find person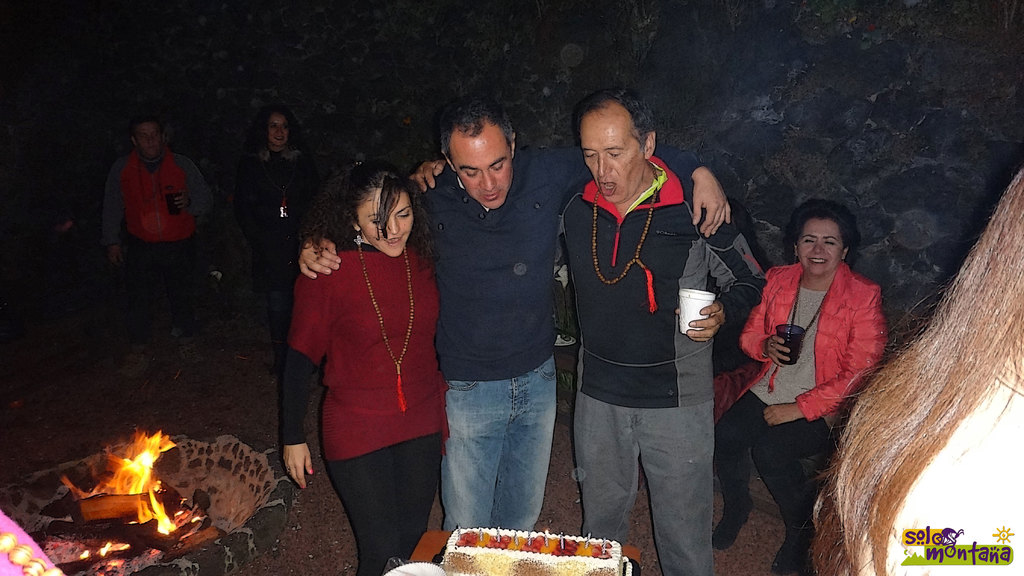
box=[101, 117, 218, 349]
